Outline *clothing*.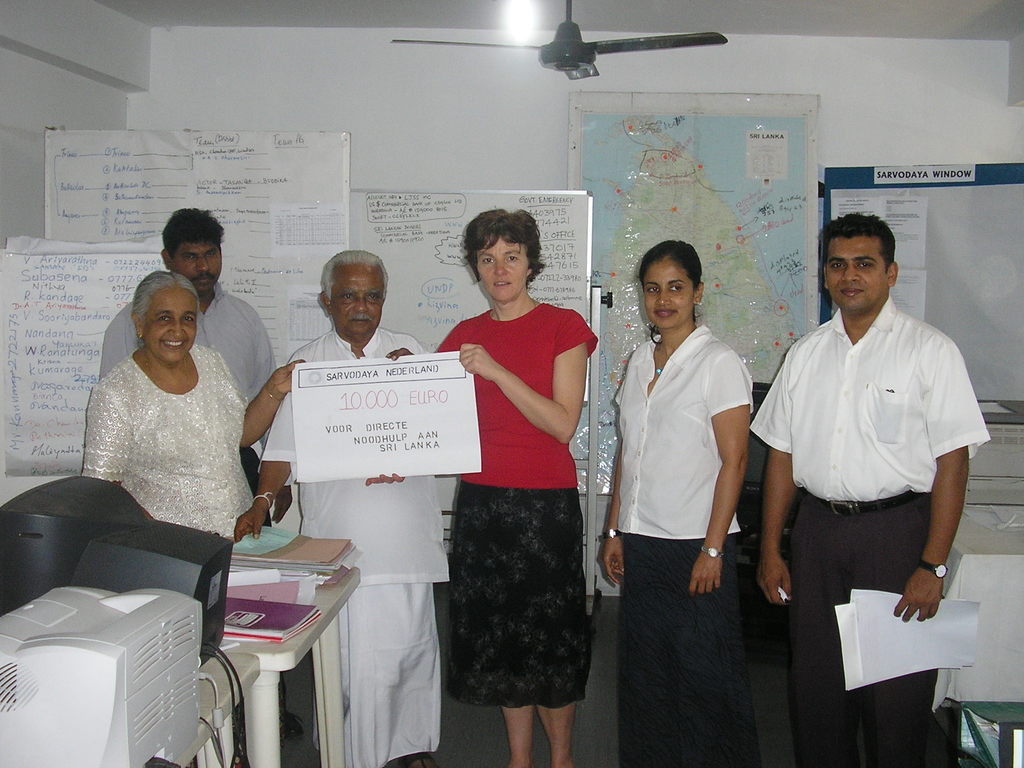
Outline: <region>609, 326, 758, 767</region>.
